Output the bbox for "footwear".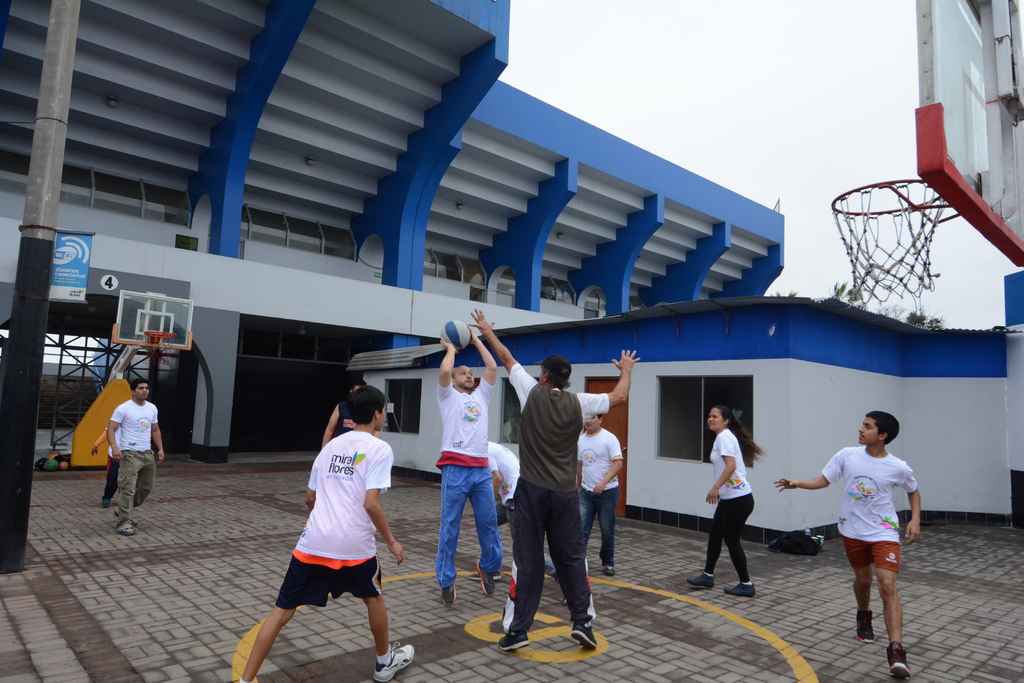
856 609 877 642.
